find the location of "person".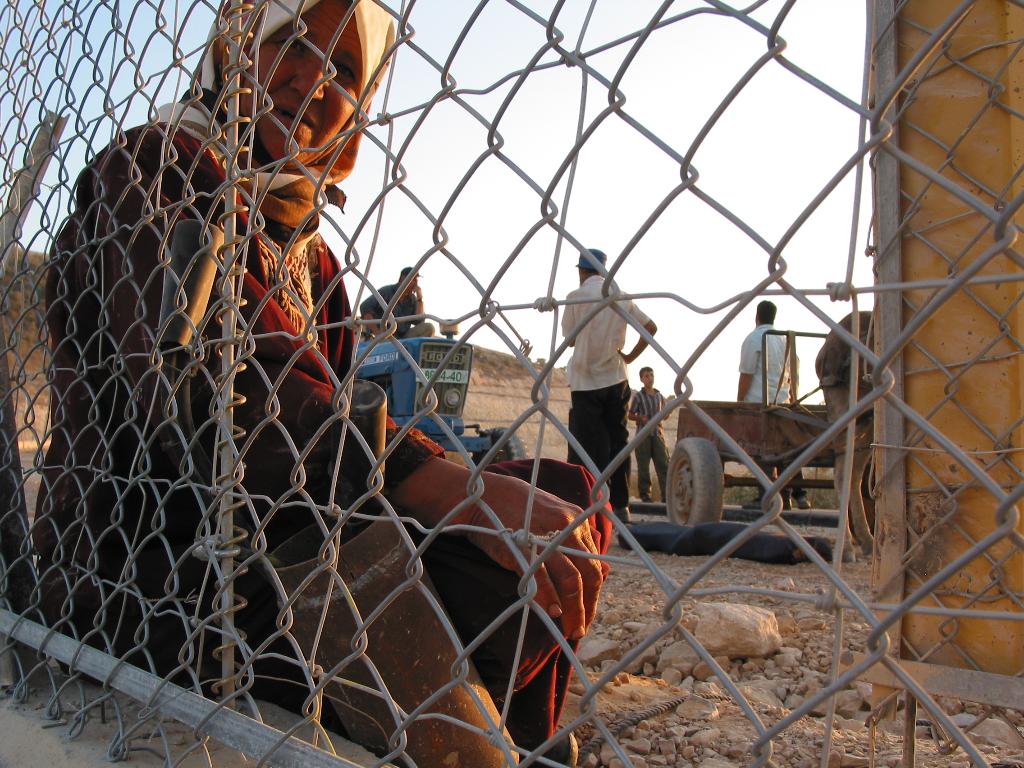
Location: 362 268 429 342.
